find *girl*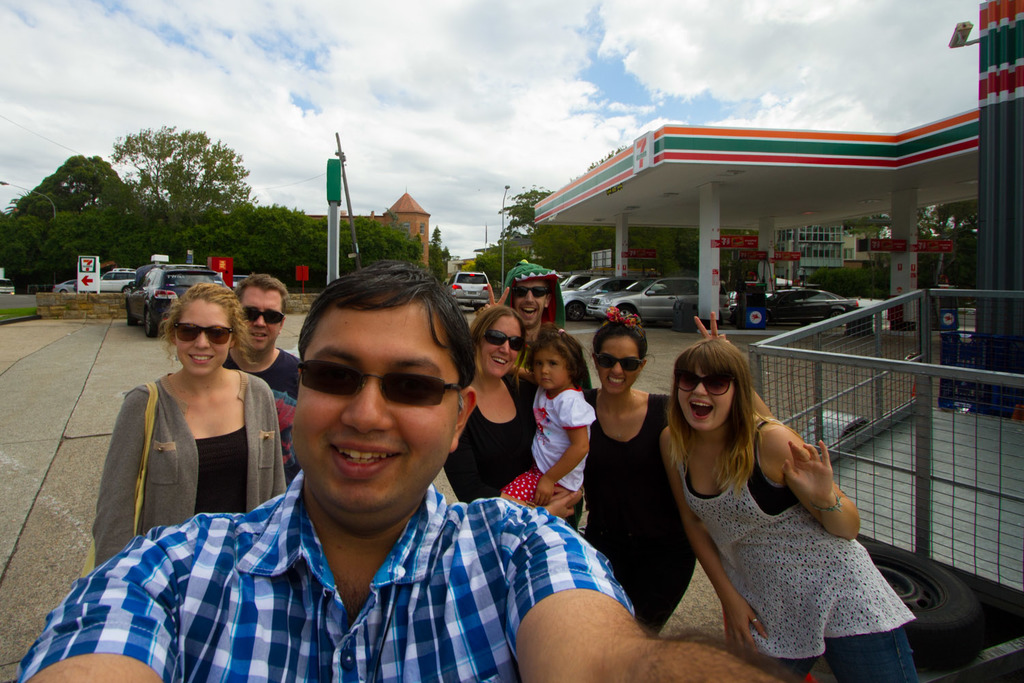
[left=442, top=303, right=548, bottom=509]
